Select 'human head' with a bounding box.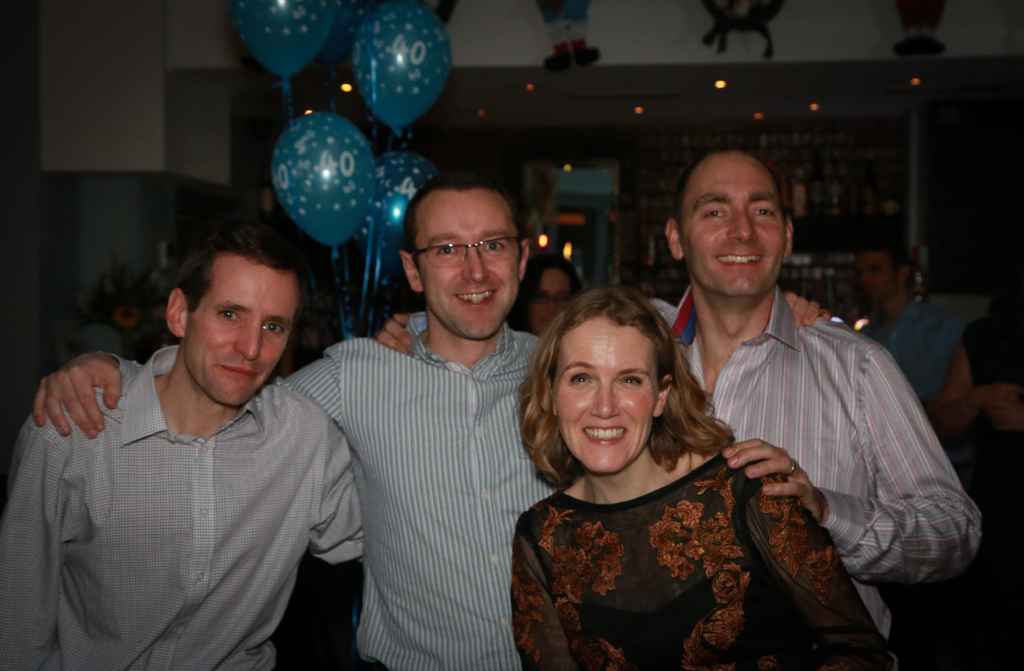
[left=509, top=281, right=669, bottom=490].
